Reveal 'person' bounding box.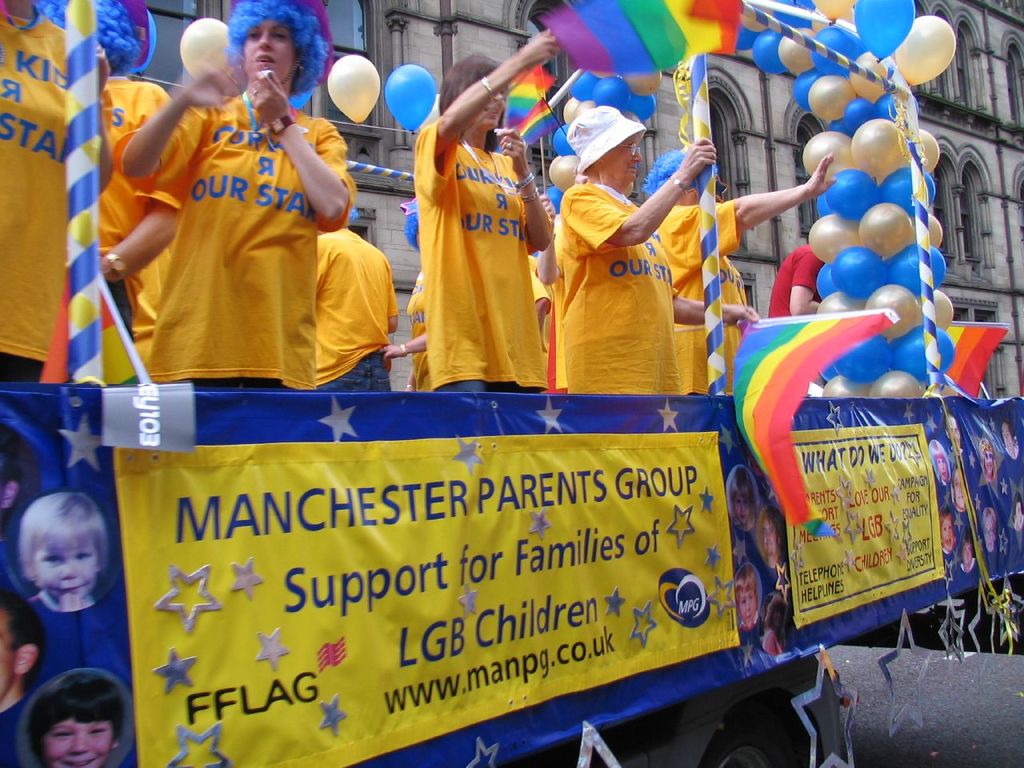
Revealed: bbox=[947, 416, 961, 450].
